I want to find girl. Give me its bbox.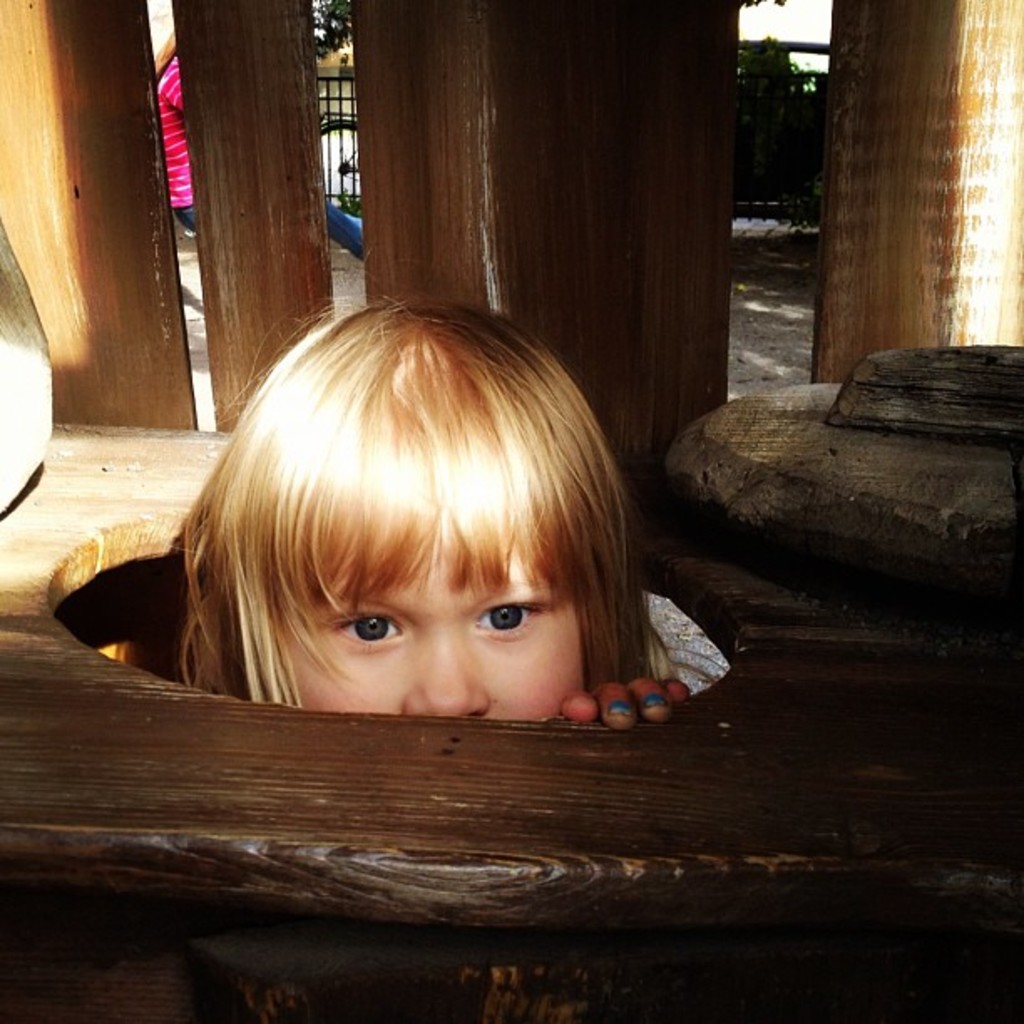
pyautogui.locateOnScreen(177, 294, 654, 718).
